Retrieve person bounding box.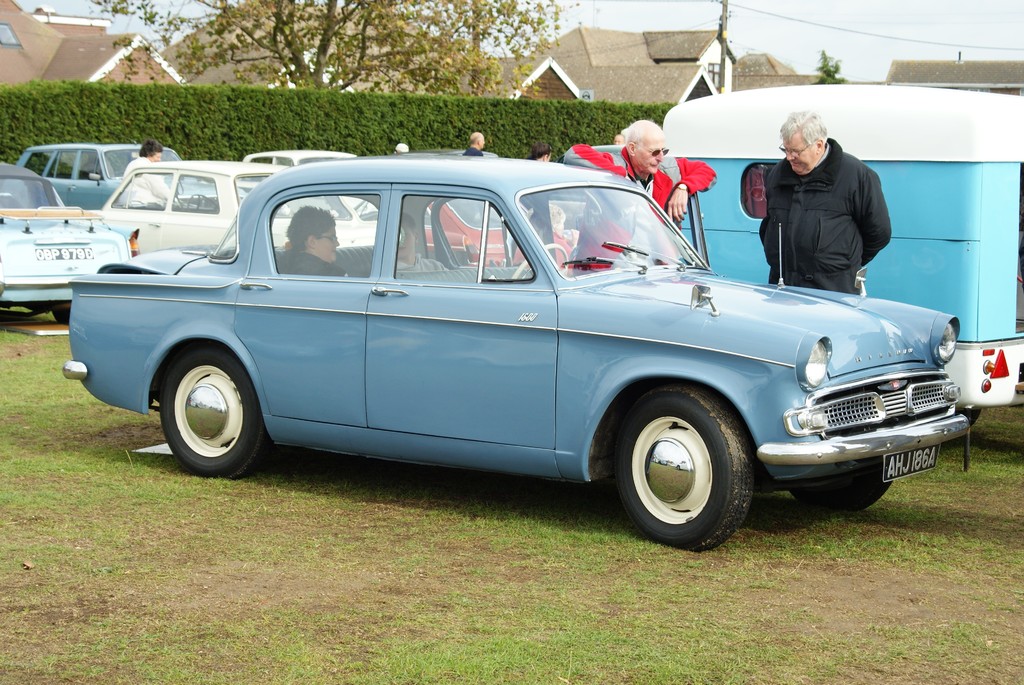
Bounding box: [560,114,723,280].
